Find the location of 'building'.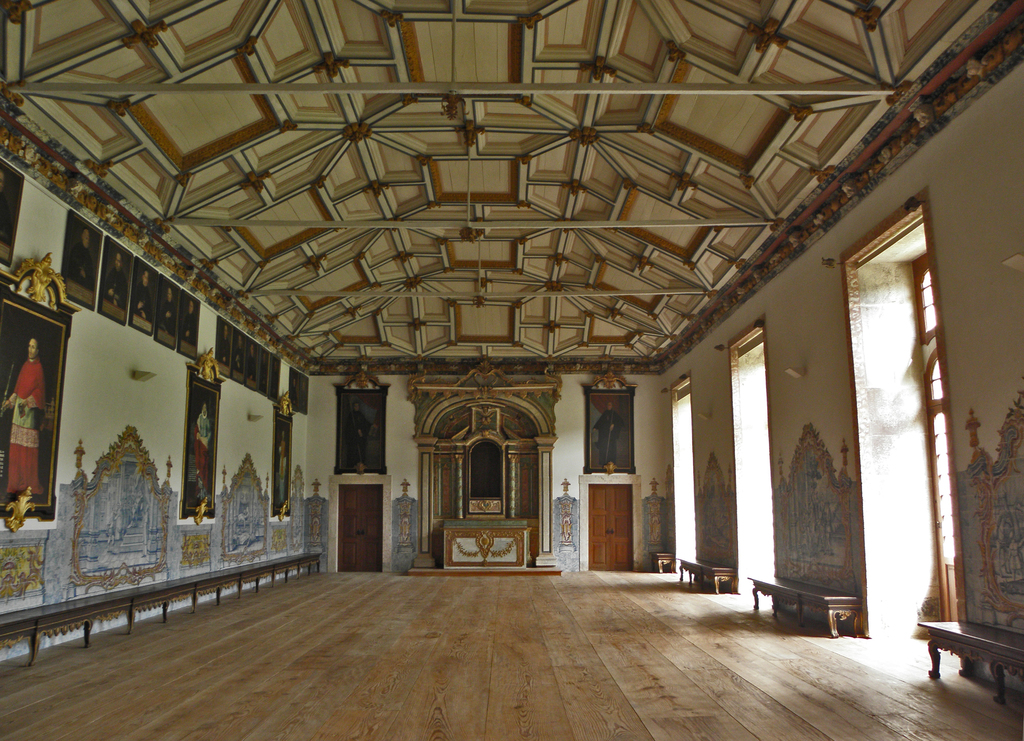
Location: BBox(0, 0, 1023, 740).
